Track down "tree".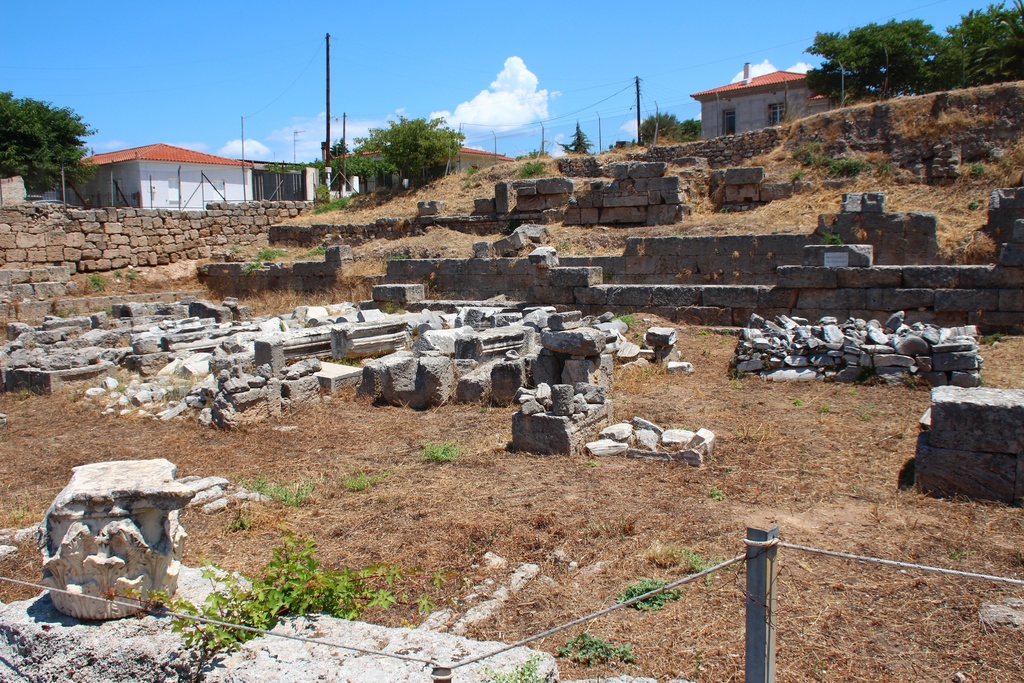
Tracked to crop(632, 119, 706, 140).
